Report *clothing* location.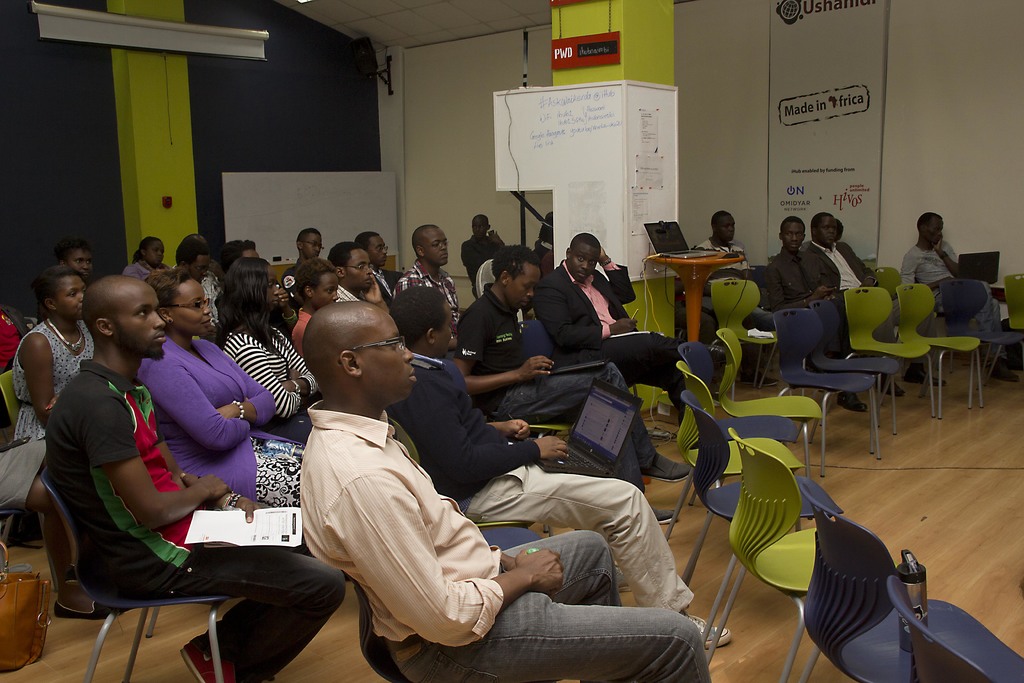
Report: Rect(124, 257, 166, 284).
